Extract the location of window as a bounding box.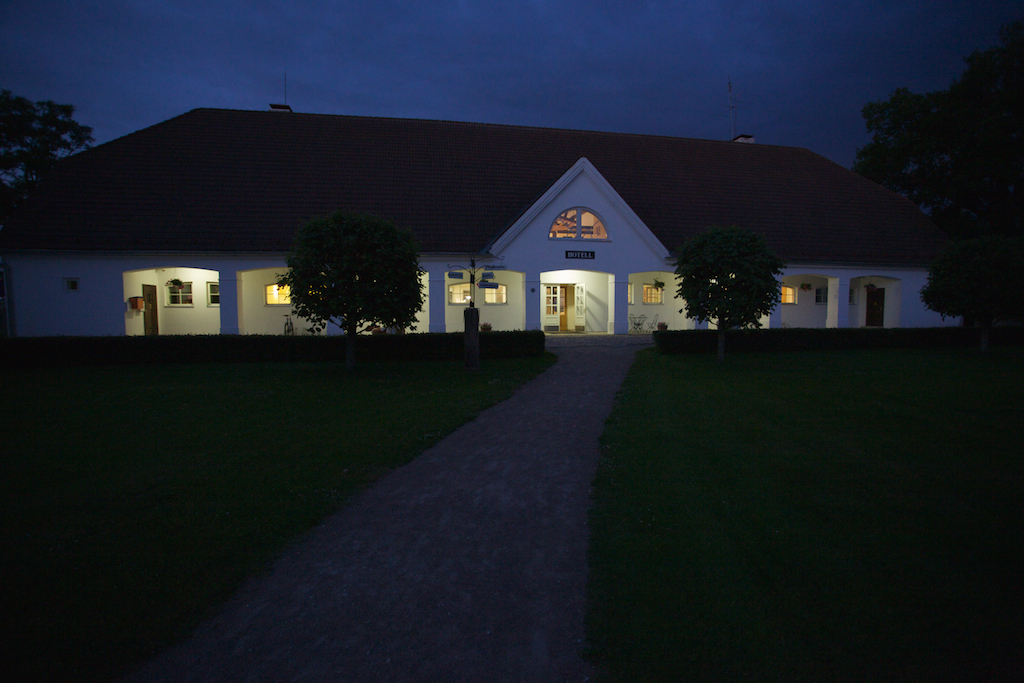
[555, 198, 612, 252].
